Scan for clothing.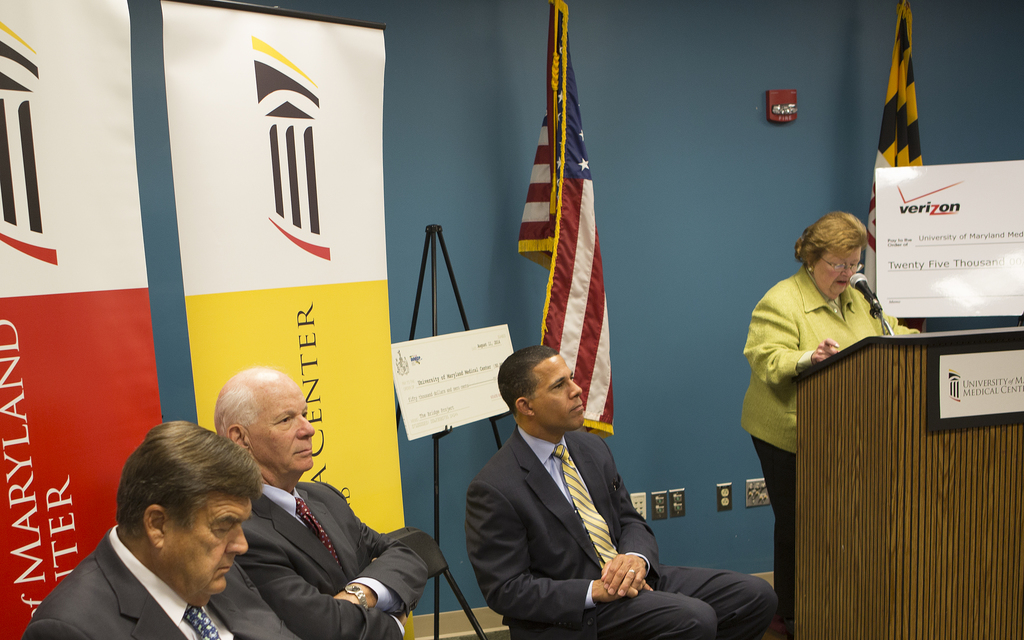
Scan result: bbox=[28, 519, 303, 639].
